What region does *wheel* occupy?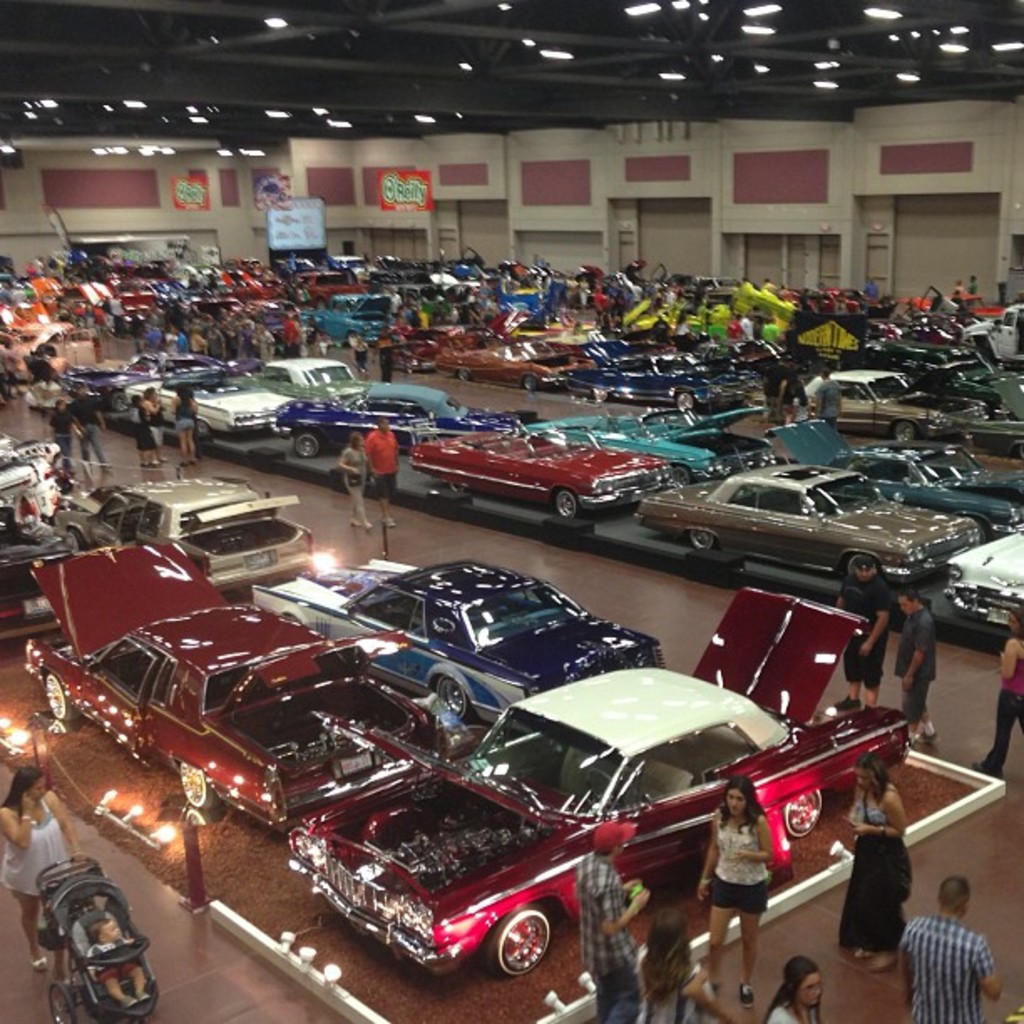
432:678:468:728.
